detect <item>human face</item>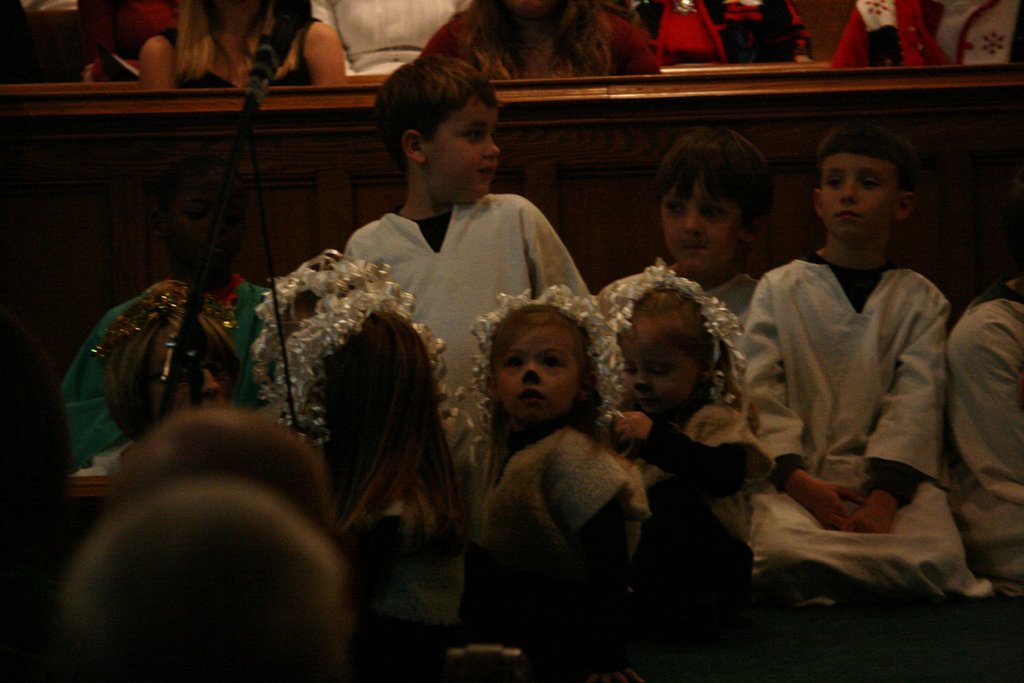
detection(661, 179, 741, 270)
